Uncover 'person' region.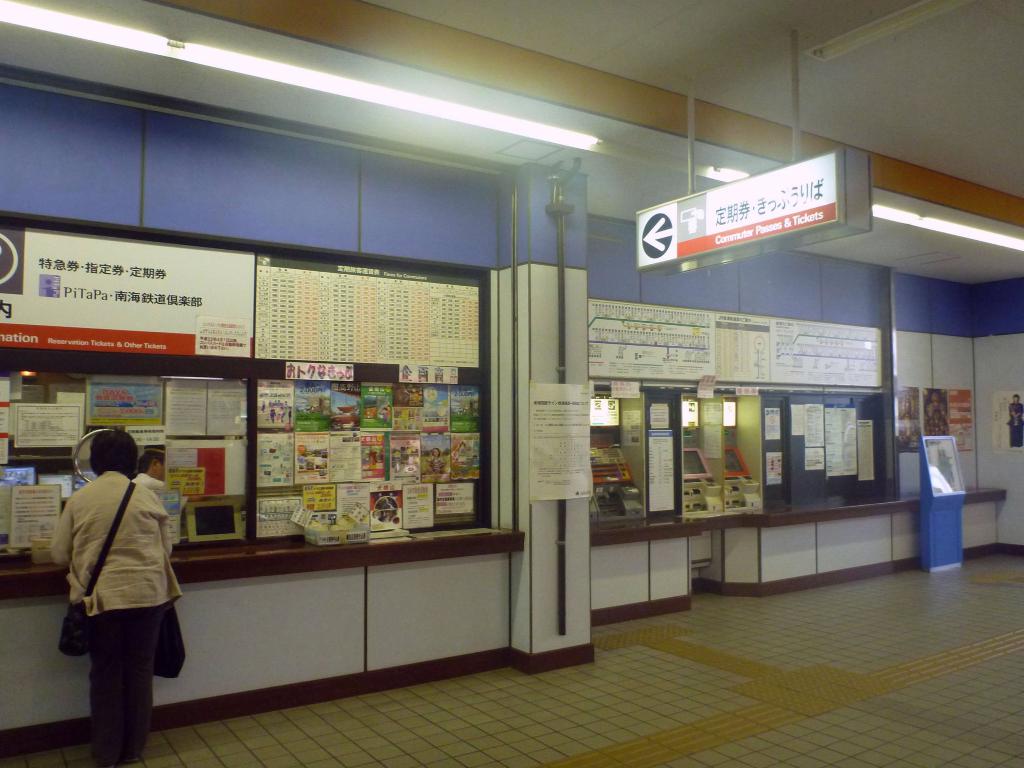
Uncovered: BBox(922, 388, 948, 438).
